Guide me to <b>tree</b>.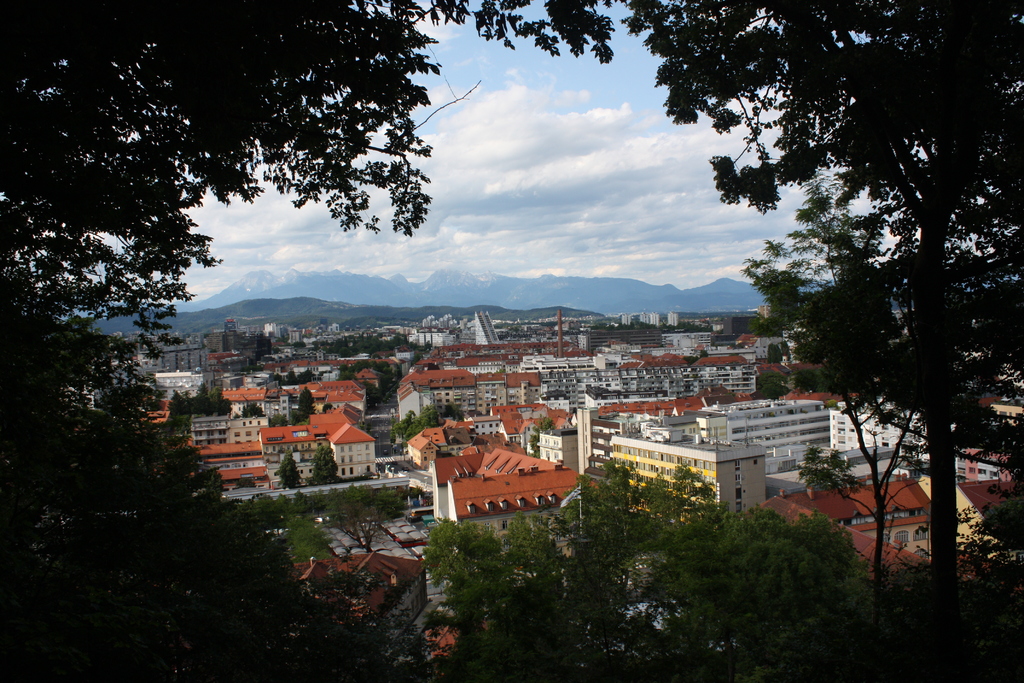
Guidance: <region>240, 400, 265, 419</region>.
